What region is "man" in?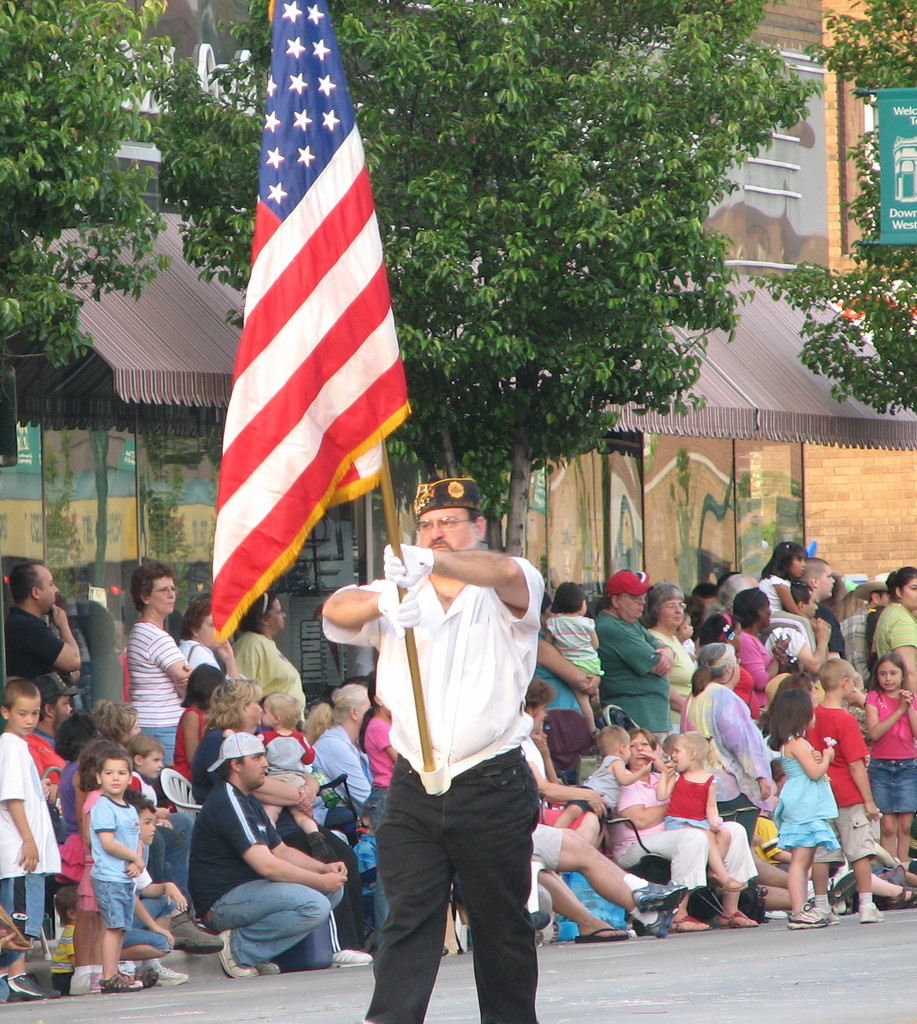
left=29, top=667, right=75, bottom=797.
